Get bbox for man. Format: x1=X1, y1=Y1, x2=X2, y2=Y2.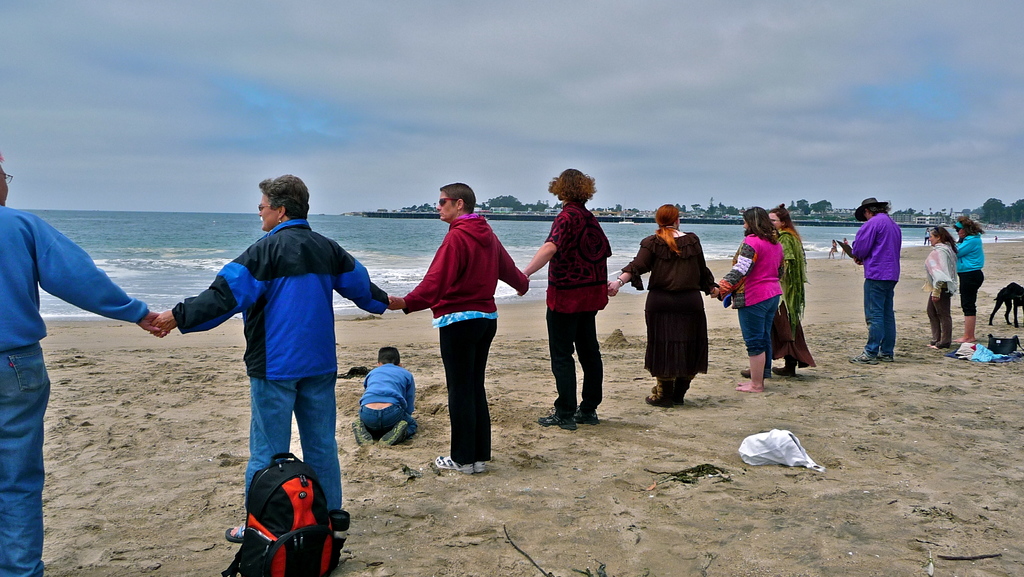
x1=847, y1=192, x2=902, y2=366.
